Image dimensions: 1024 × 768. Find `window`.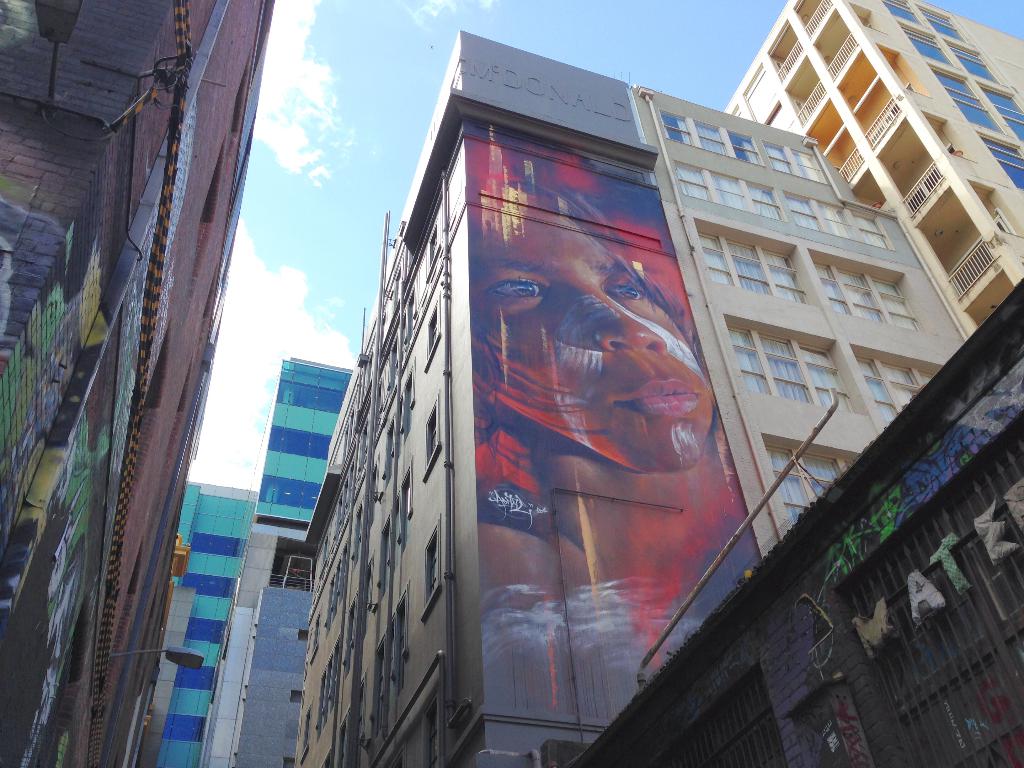
(x1=422, y1=301, x2=443, y2=365).
